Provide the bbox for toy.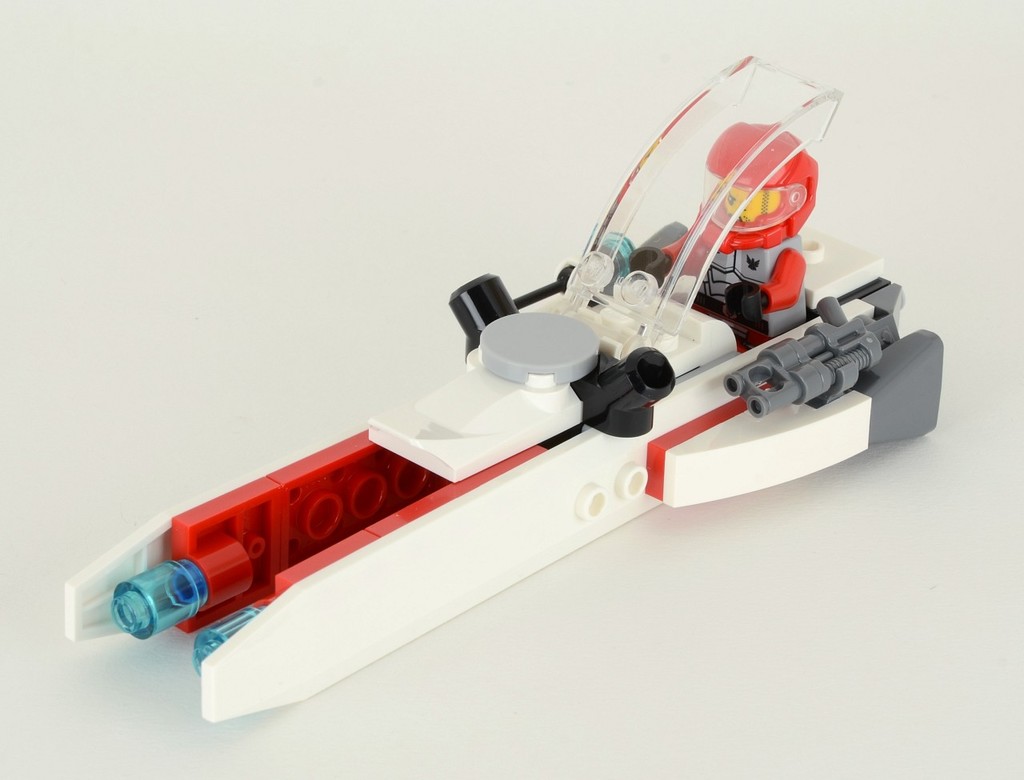
left=97, top=70, right=965, bottom=683.
